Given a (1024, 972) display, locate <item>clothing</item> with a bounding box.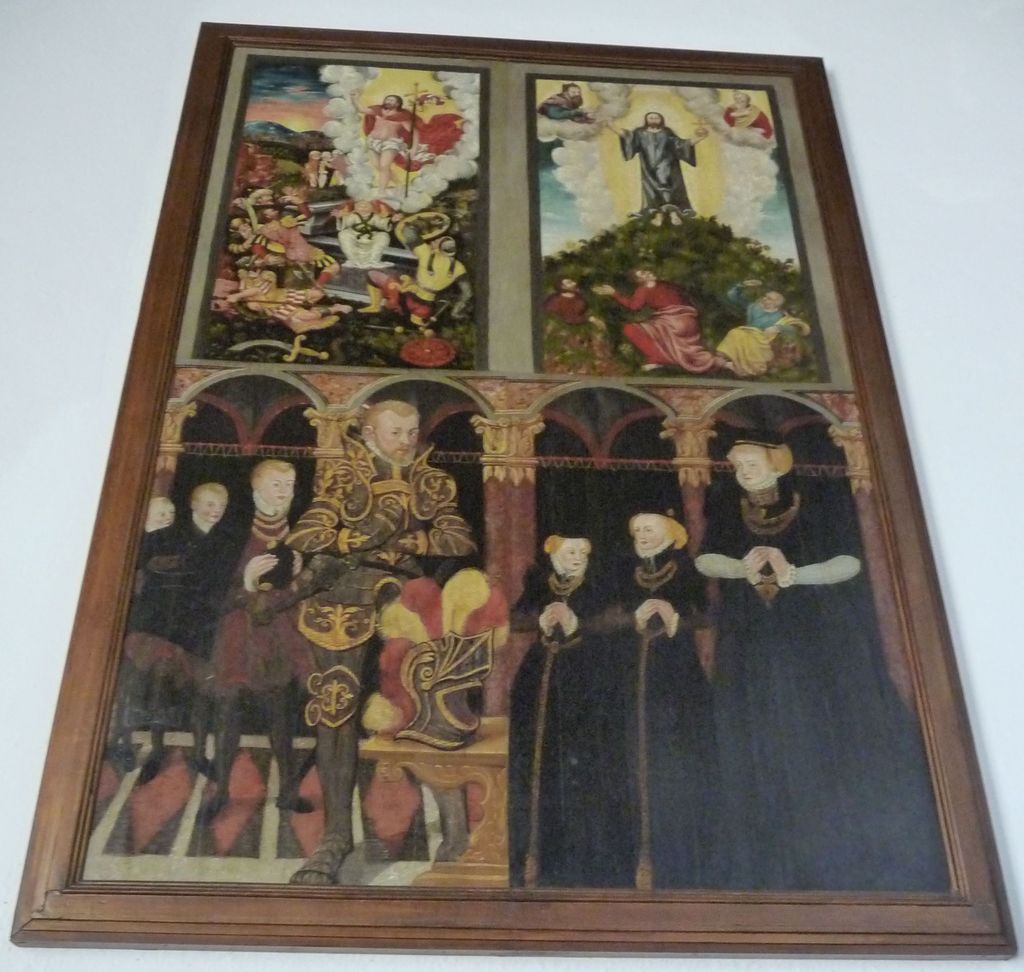
Located: box(118, 517, 223, 688).
